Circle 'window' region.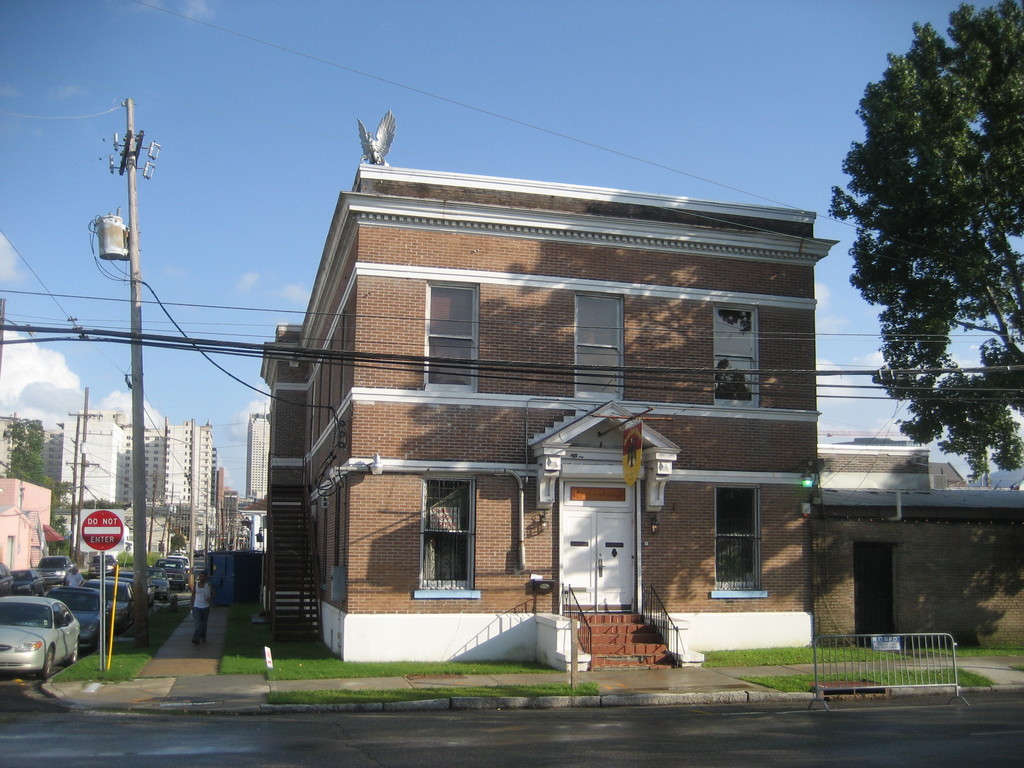
Region: pyautogui.locateOnScreen(318, 357, 324, 436).
